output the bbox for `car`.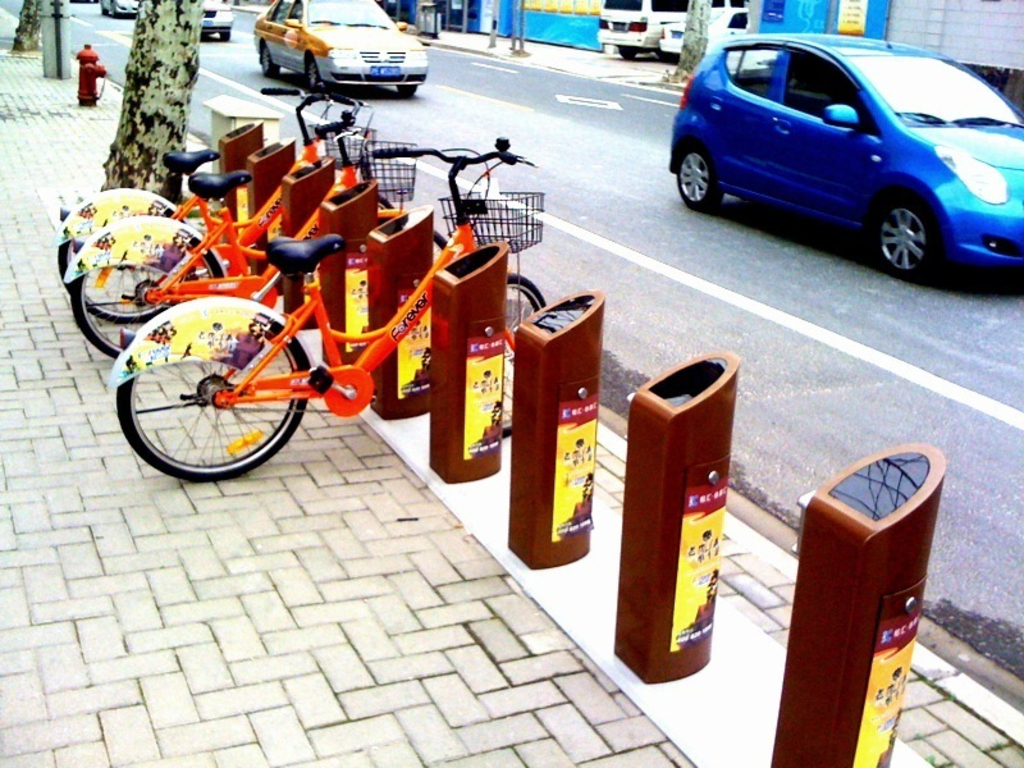
detection(658, 9, 746, 61).
